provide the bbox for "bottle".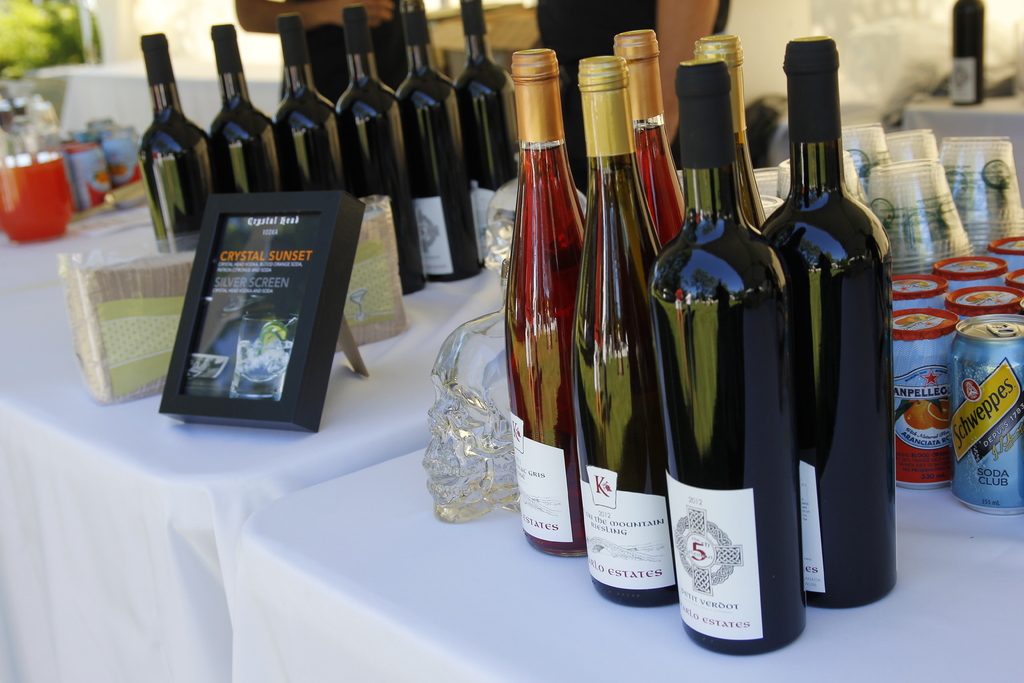
<bbox>335, 1, 424, 299</bbox>.
